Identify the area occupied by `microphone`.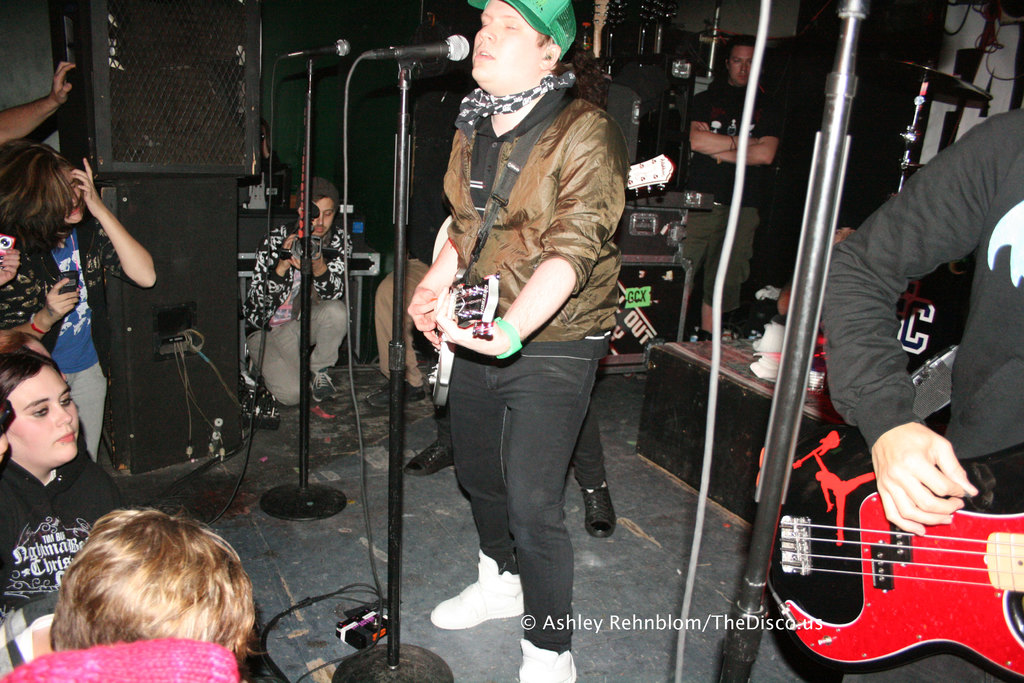
Area: (left=395, top=32, right=472, bottom=63).
